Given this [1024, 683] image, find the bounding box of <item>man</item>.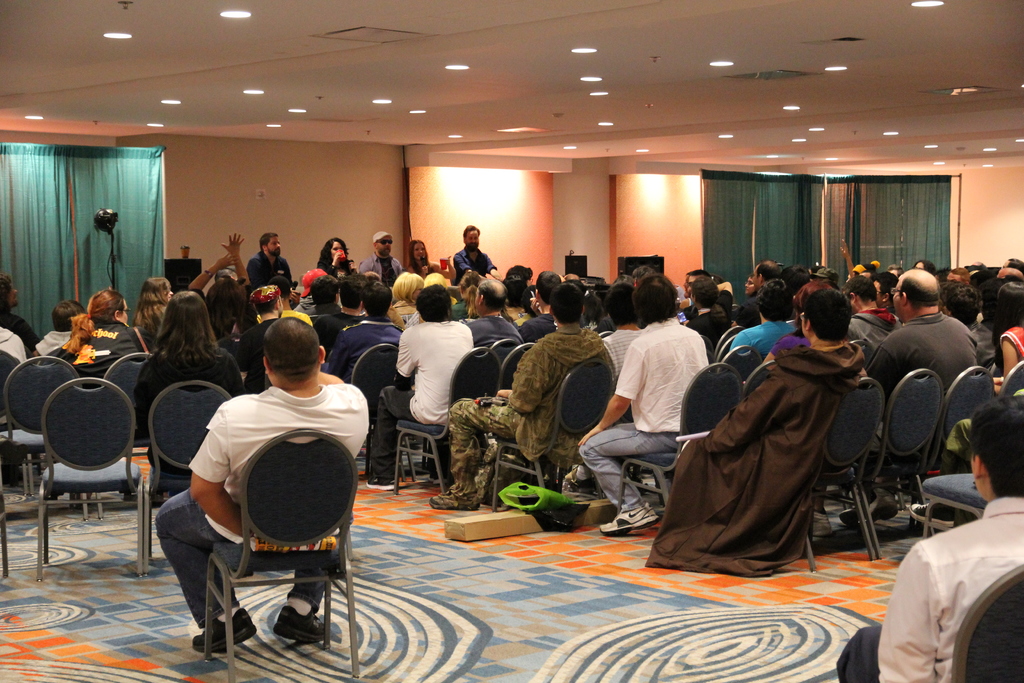
(left=448, top=270, right=482, bottom=322).
